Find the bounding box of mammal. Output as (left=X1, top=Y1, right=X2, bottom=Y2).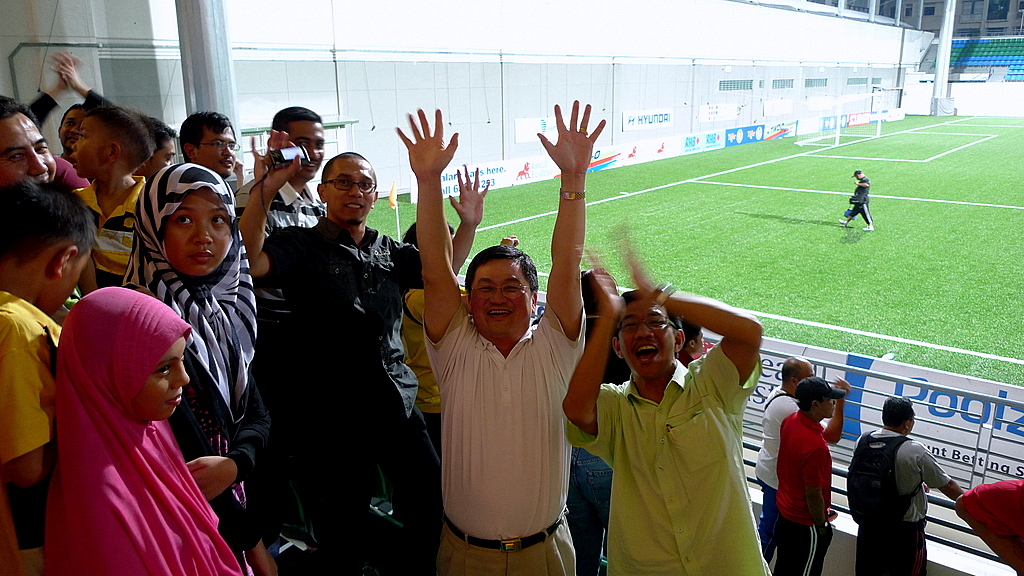
(left=180, top=110, right=245, bottom=200).
